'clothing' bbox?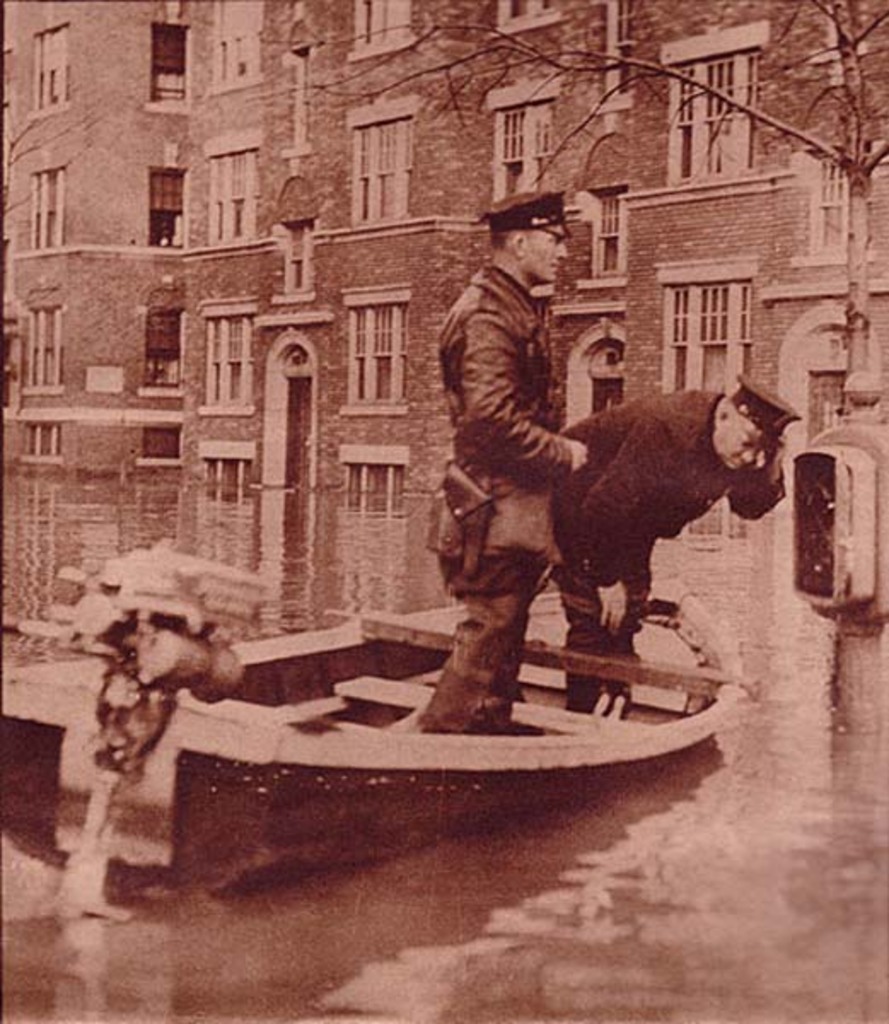
[553,393,788,710]
